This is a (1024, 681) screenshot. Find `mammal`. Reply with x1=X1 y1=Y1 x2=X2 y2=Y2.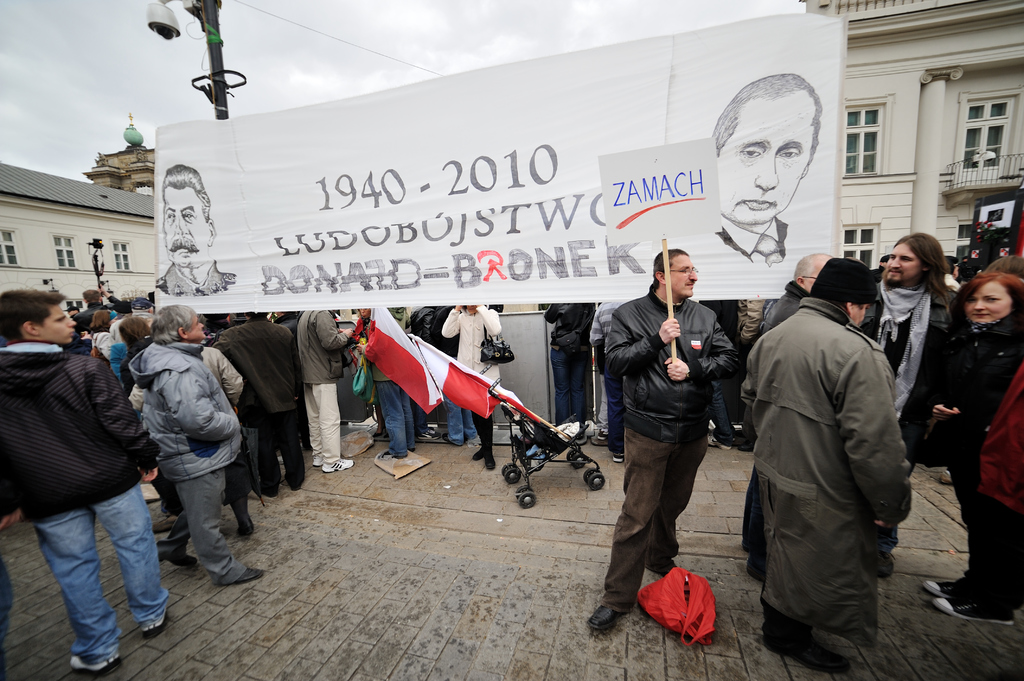
x1=350 y1=300 x2=422 y2=453.
